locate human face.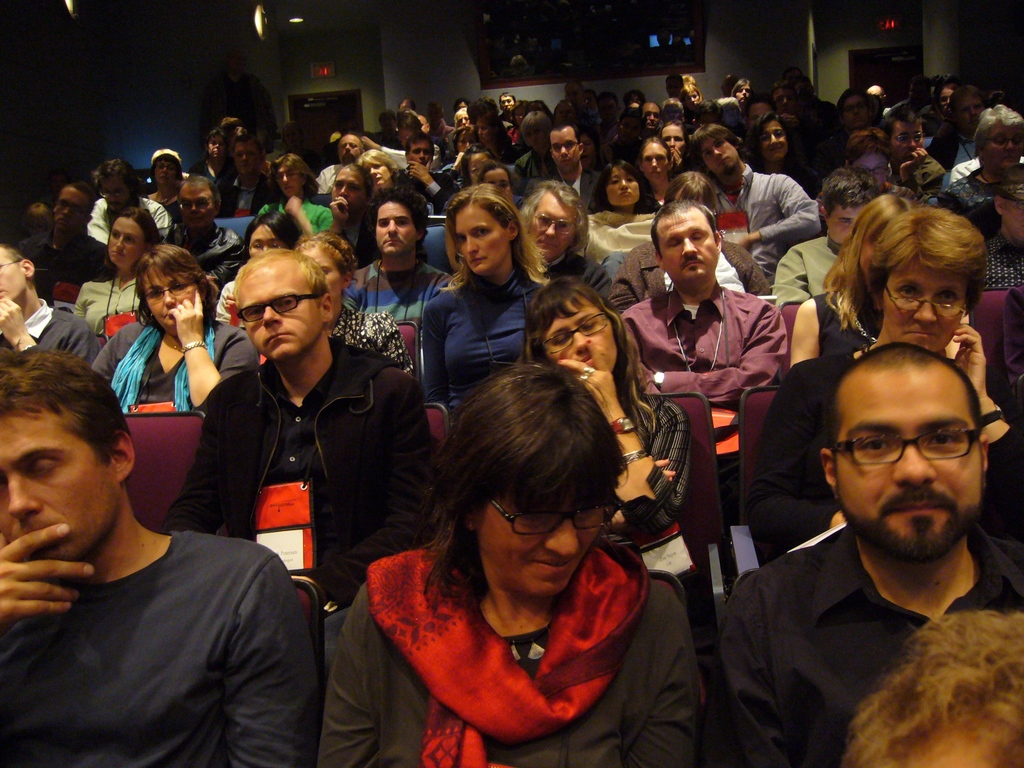
Bounding box: select_region(0, 252, 22, 300).
